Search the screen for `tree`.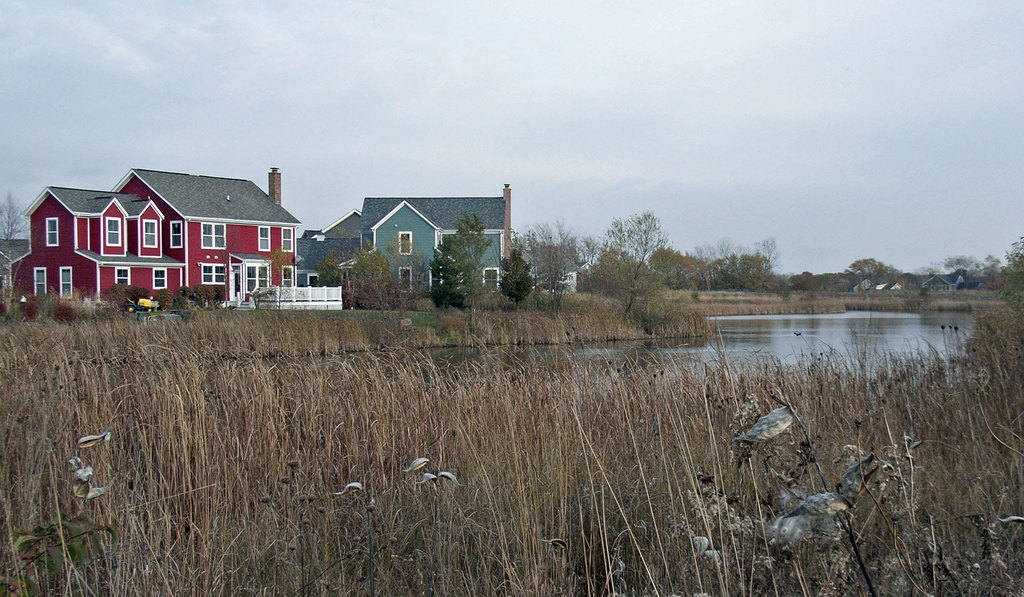
Found at region(967, 253, 1007, 282).
